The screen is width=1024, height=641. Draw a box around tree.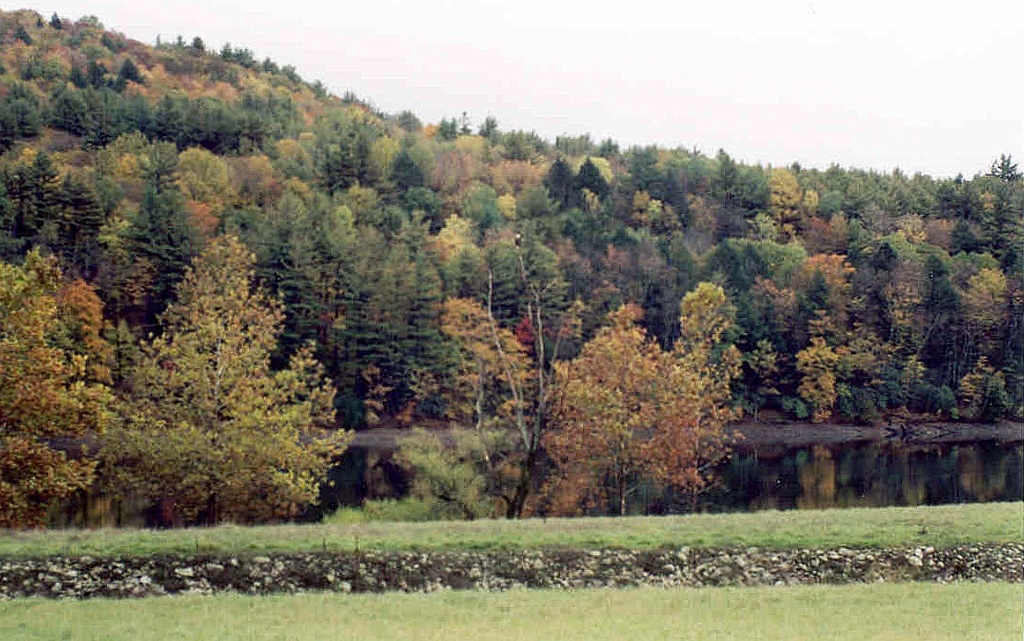
441 129 492 189.
